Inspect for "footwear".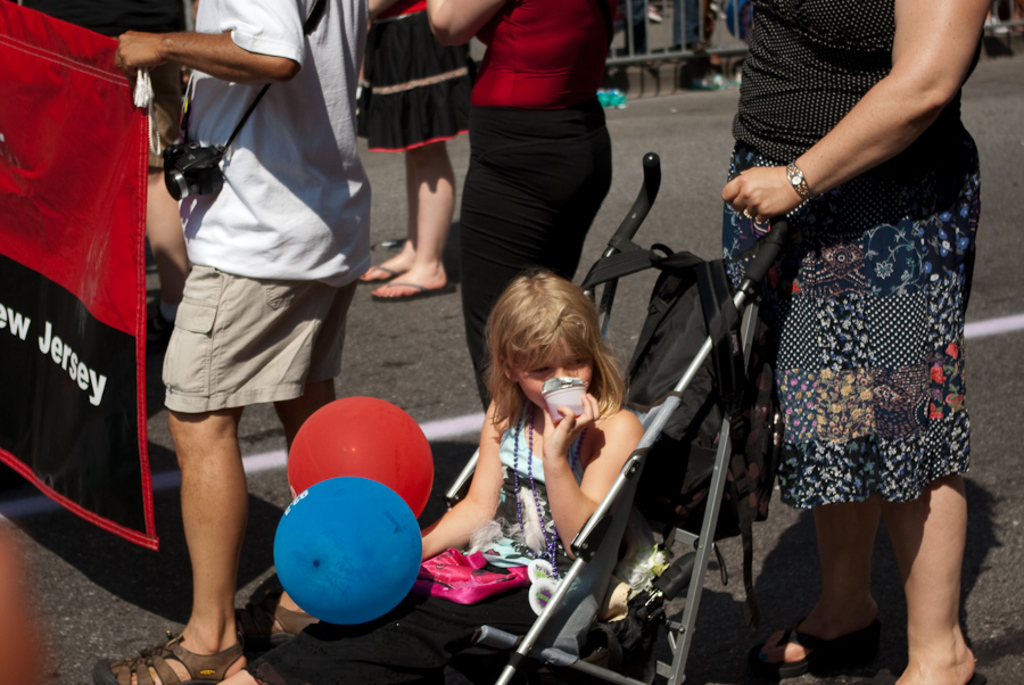
Inspection: l=96, t=630, r=249, b=684.
